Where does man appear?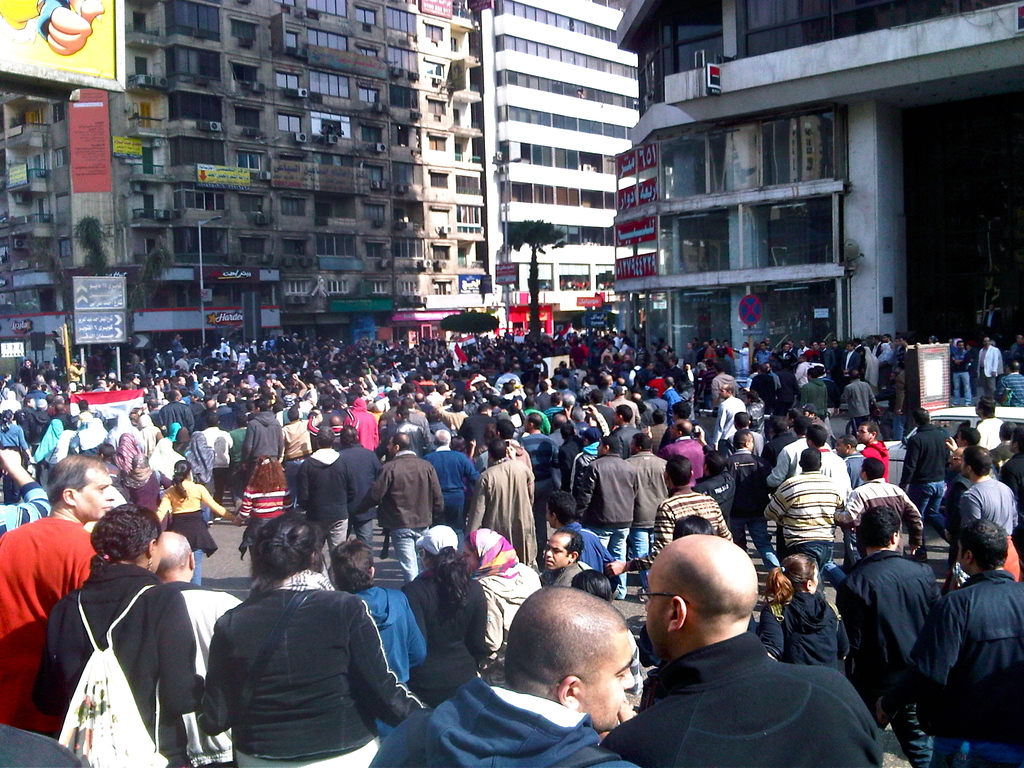
Appears at crop(718, 426, 773, 566).
